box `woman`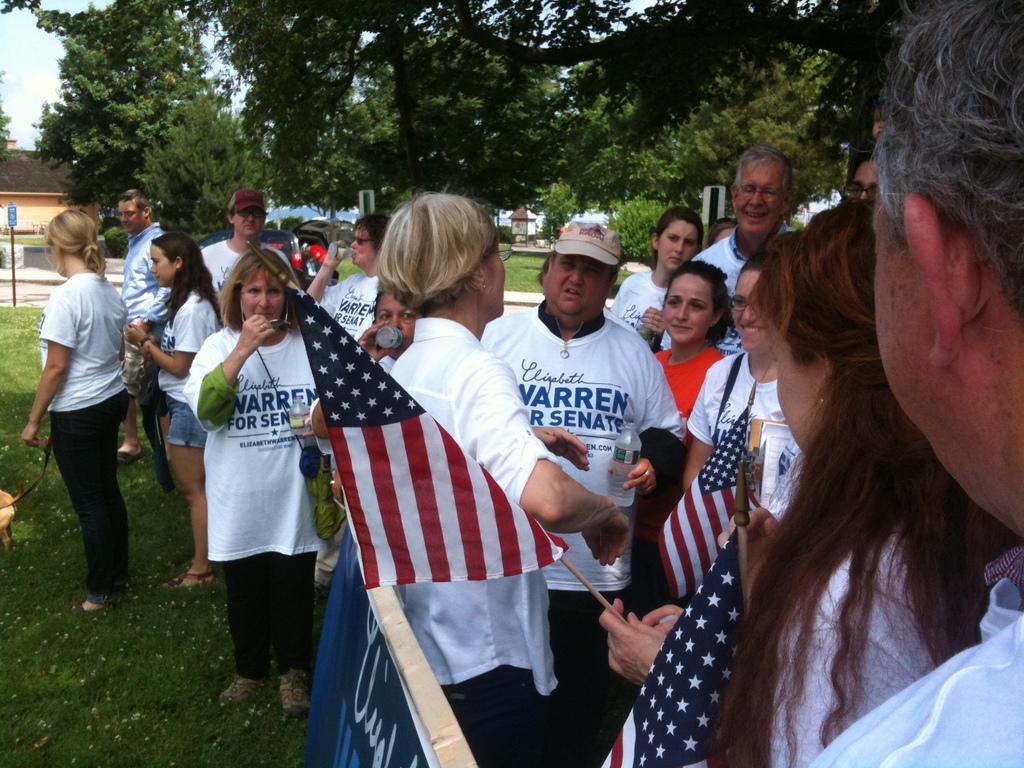
(169, 231, 339, 699)
